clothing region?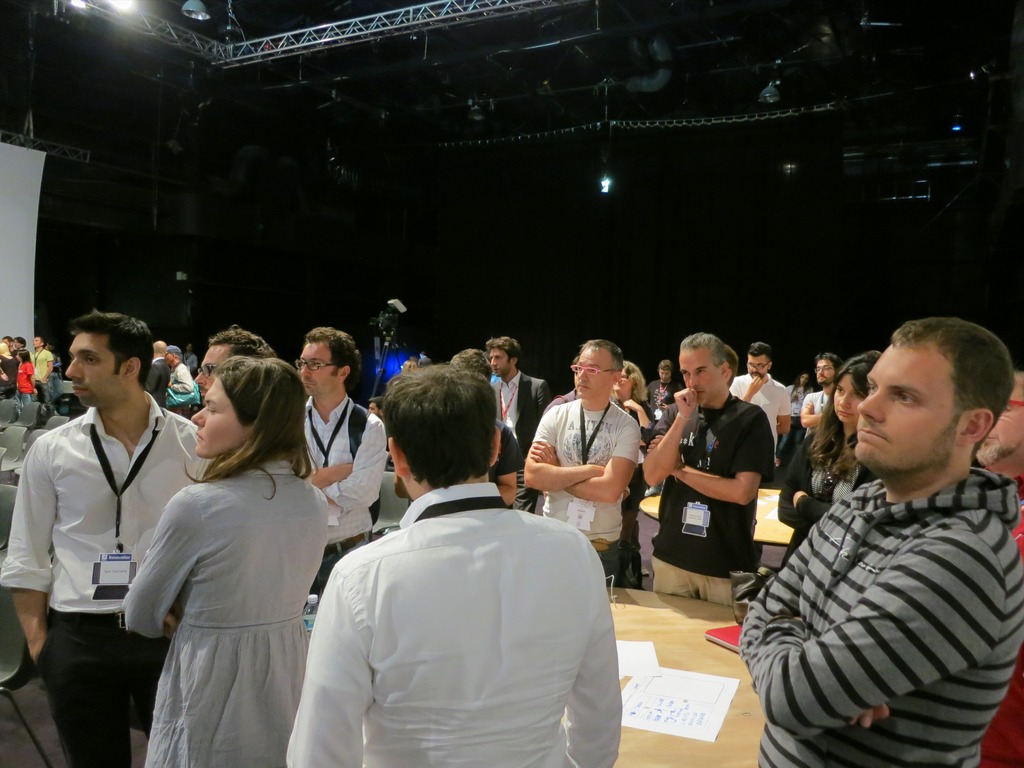
{"x1": 166, "y1": 364, "x2": 195, "y2": 420}
